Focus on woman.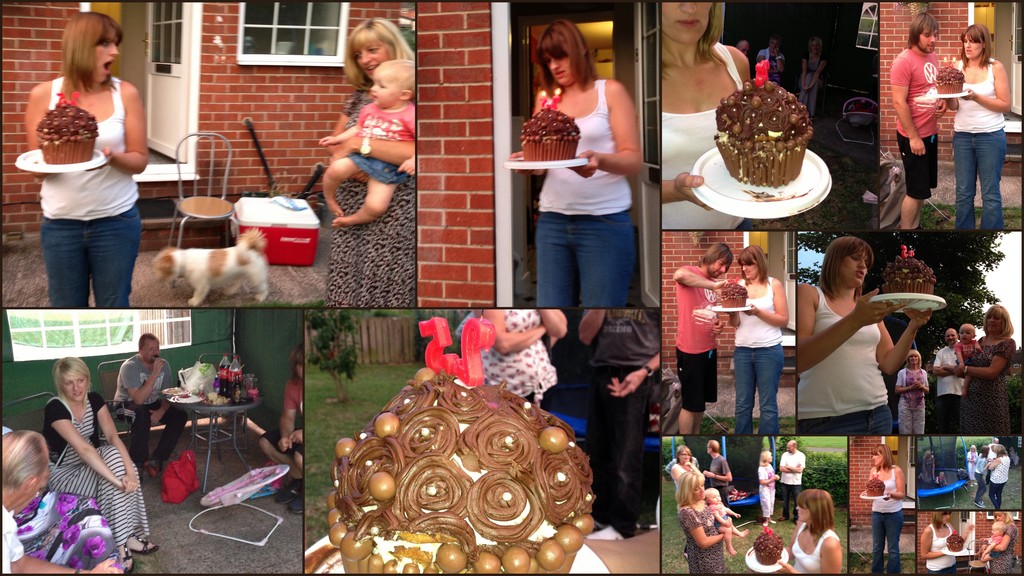
Focused at 991, 442, 1007, 505.
